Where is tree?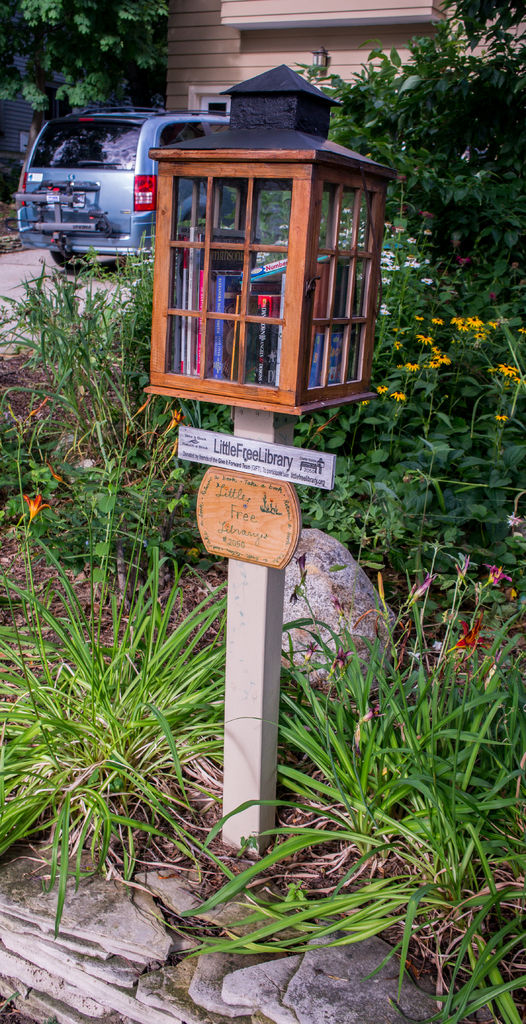
box=[11, 0, 200, 132].
